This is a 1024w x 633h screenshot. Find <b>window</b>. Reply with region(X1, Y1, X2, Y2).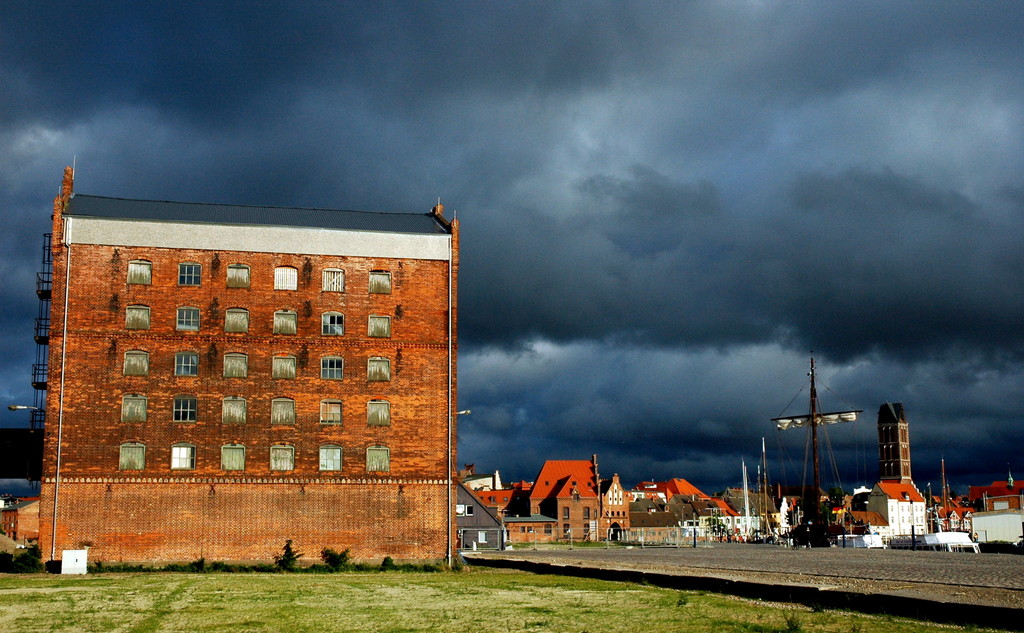
region(366, 314, 391, 340).
